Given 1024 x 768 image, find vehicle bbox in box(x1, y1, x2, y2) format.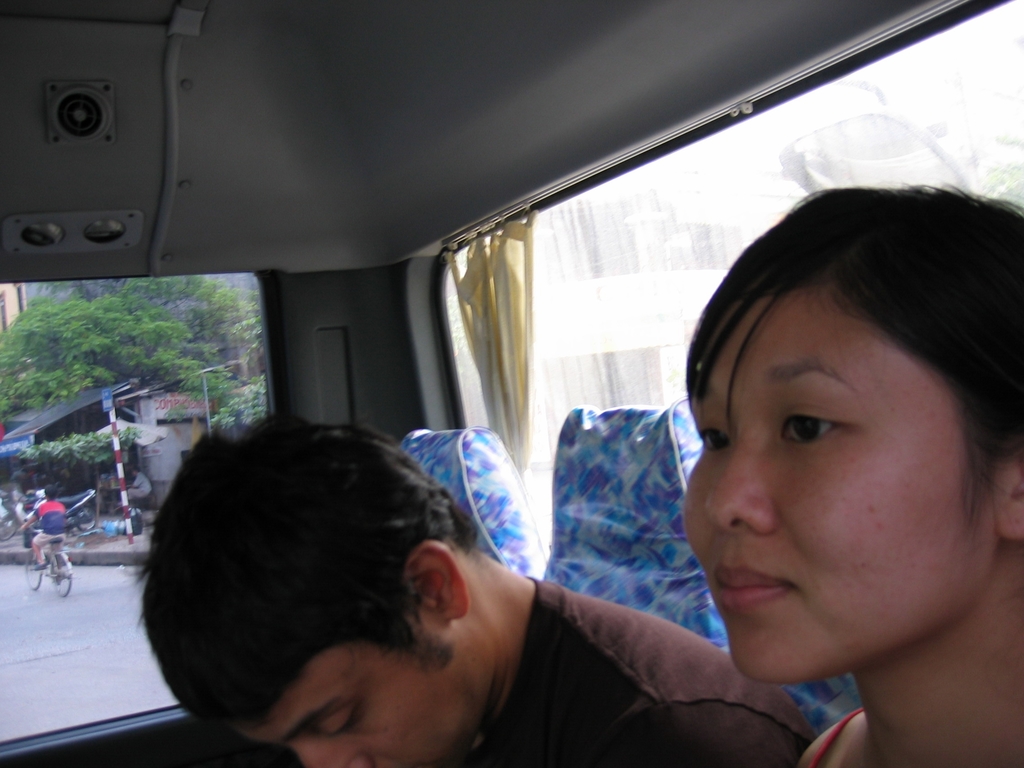
box(0, 486, 98, 540).
